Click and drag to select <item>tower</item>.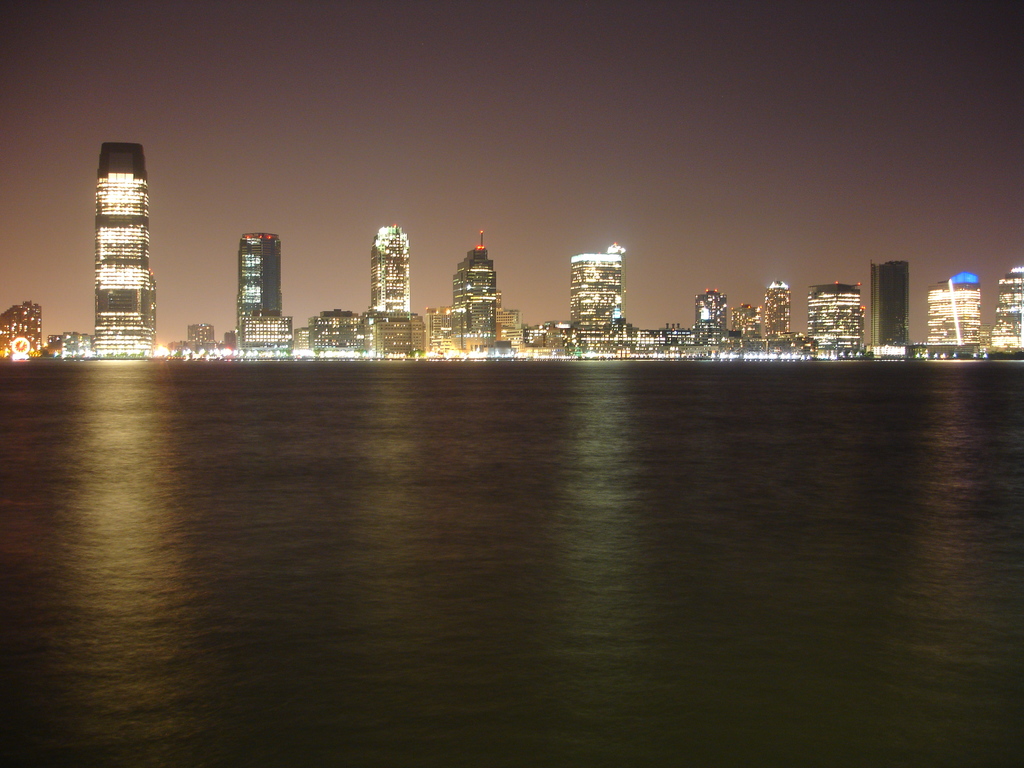
Selection: box=[451, 225, 495, 355].
